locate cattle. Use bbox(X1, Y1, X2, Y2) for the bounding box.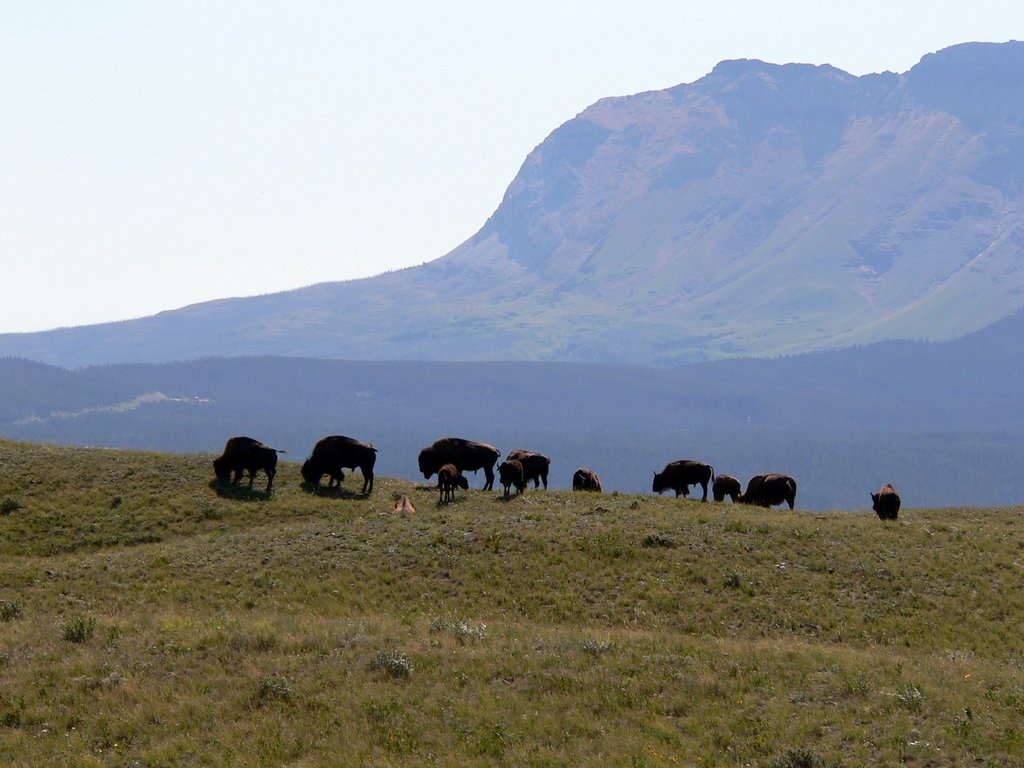
bbox(294, 436, 378, 500).
